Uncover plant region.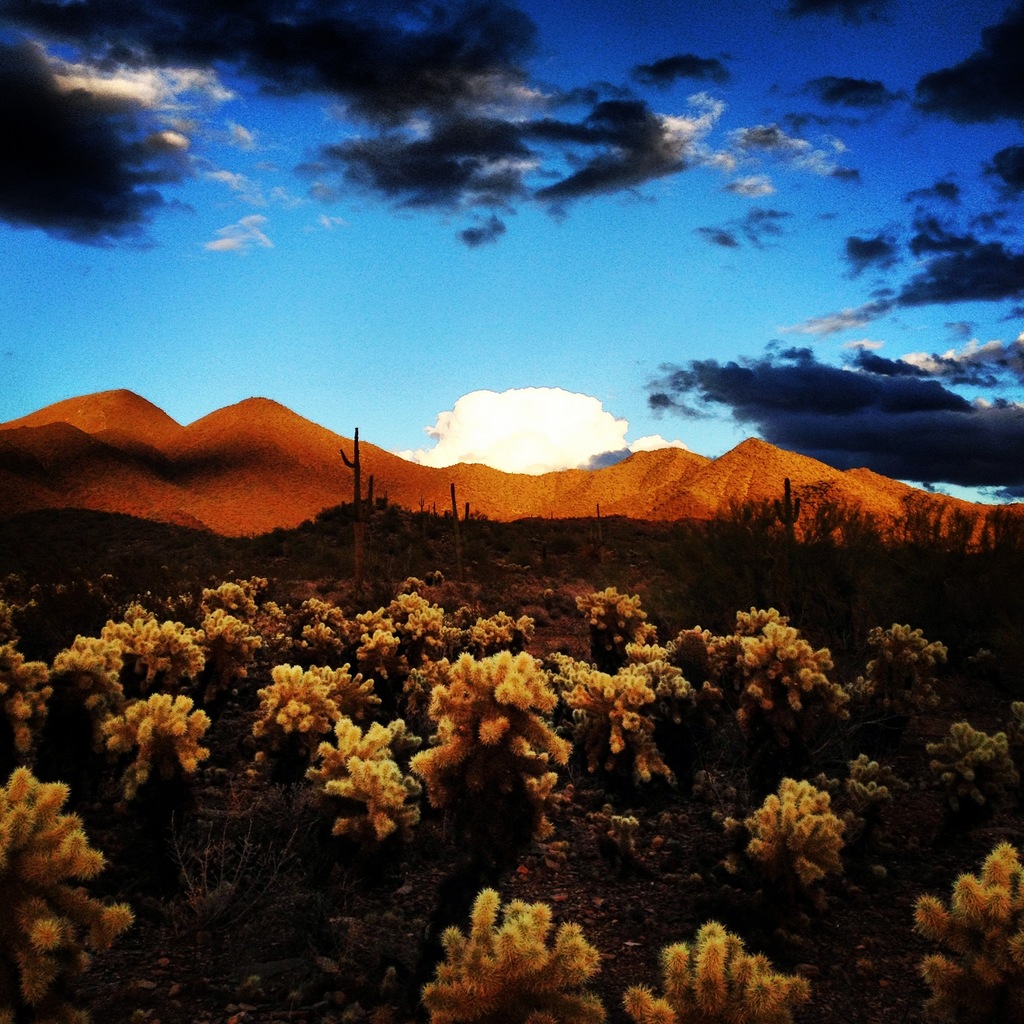
Uncovered: {"x1": 353, "y1": 584, "x2": 438, "y2": 674}.
